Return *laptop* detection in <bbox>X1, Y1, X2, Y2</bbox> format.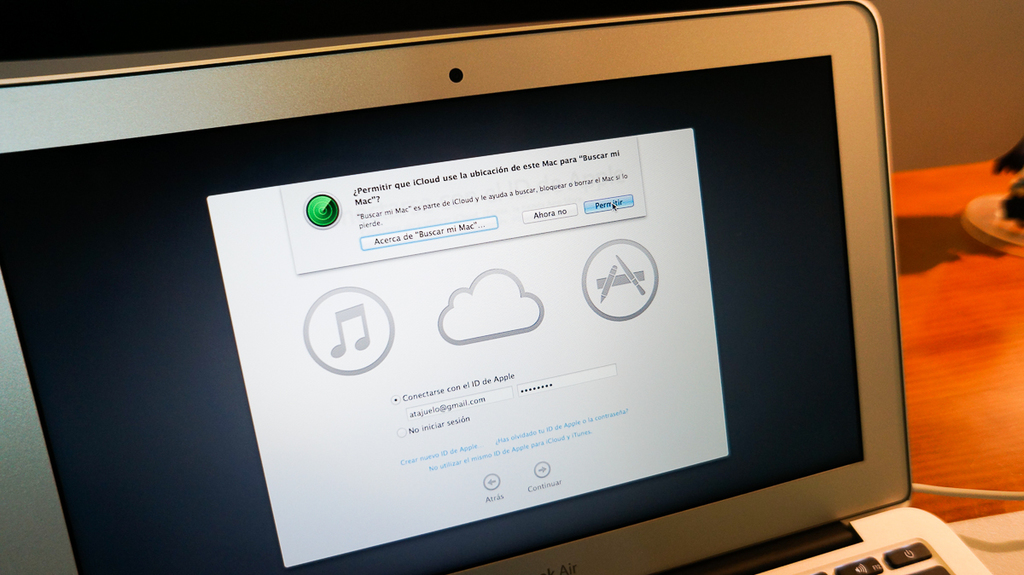
<bbox>0, 4, 992, 573</bbox>.
